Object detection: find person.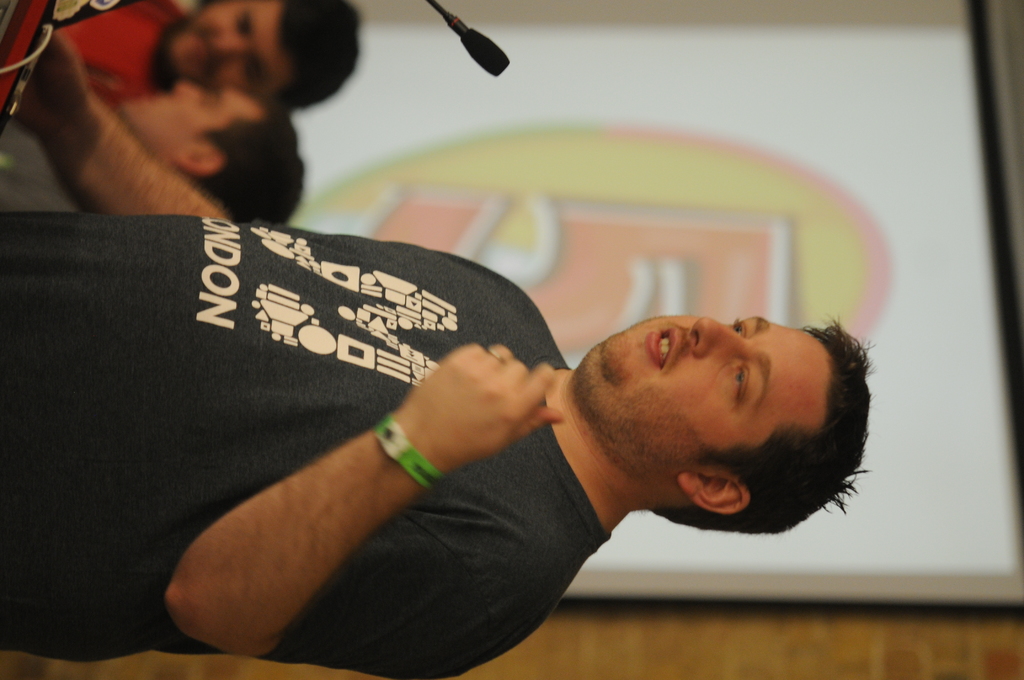
0:0:365:105.
